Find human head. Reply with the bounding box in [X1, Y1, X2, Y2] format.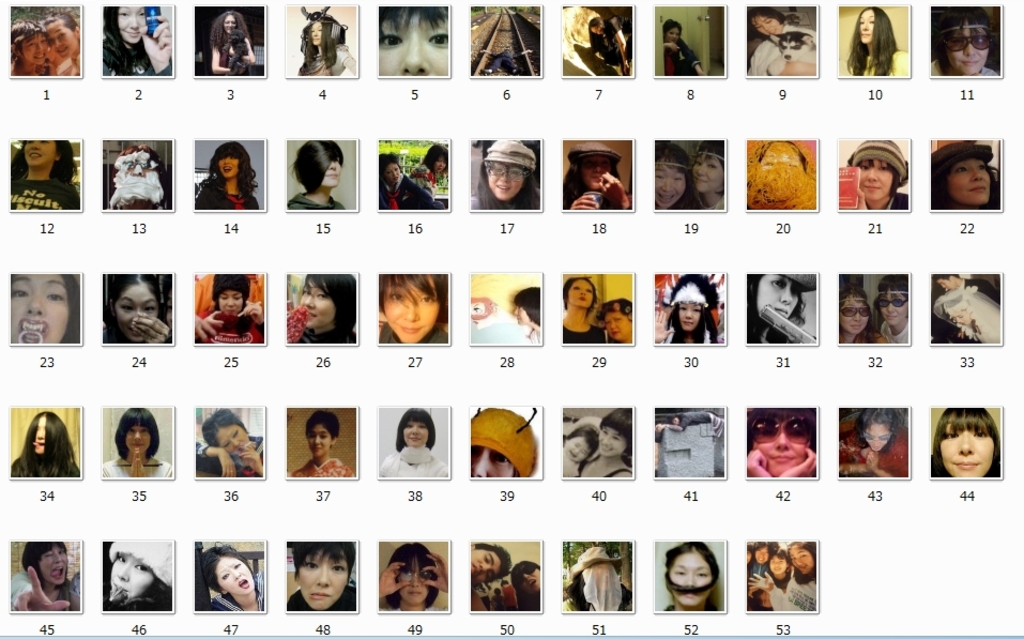
[471, 537, 514, 589].
